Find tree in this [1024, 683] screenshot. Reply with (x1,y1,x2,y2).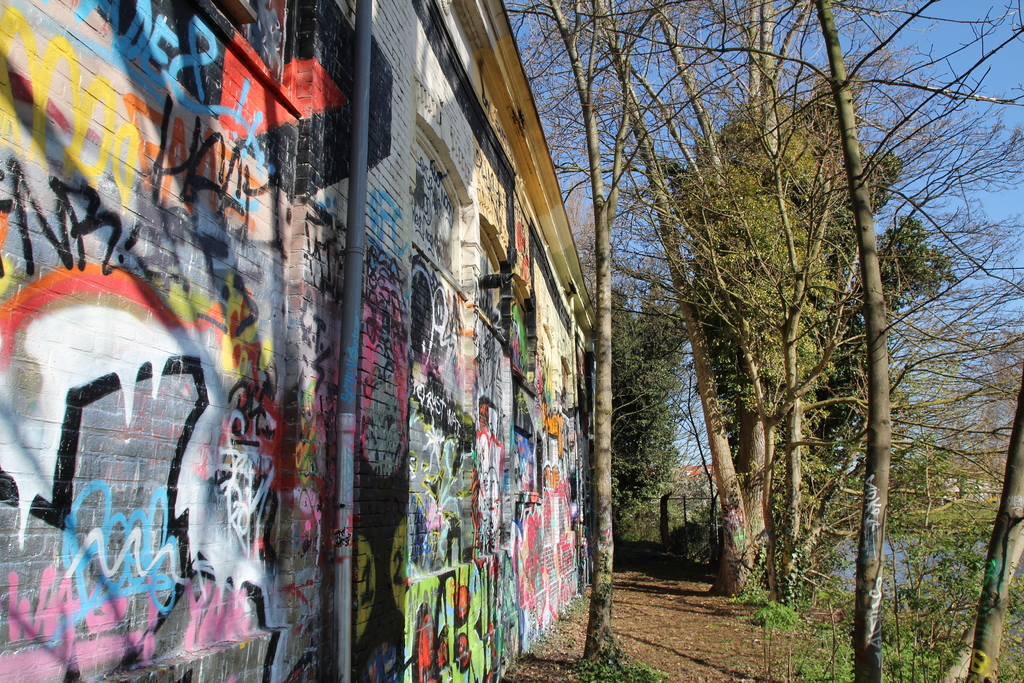
(518,0,678,672).
